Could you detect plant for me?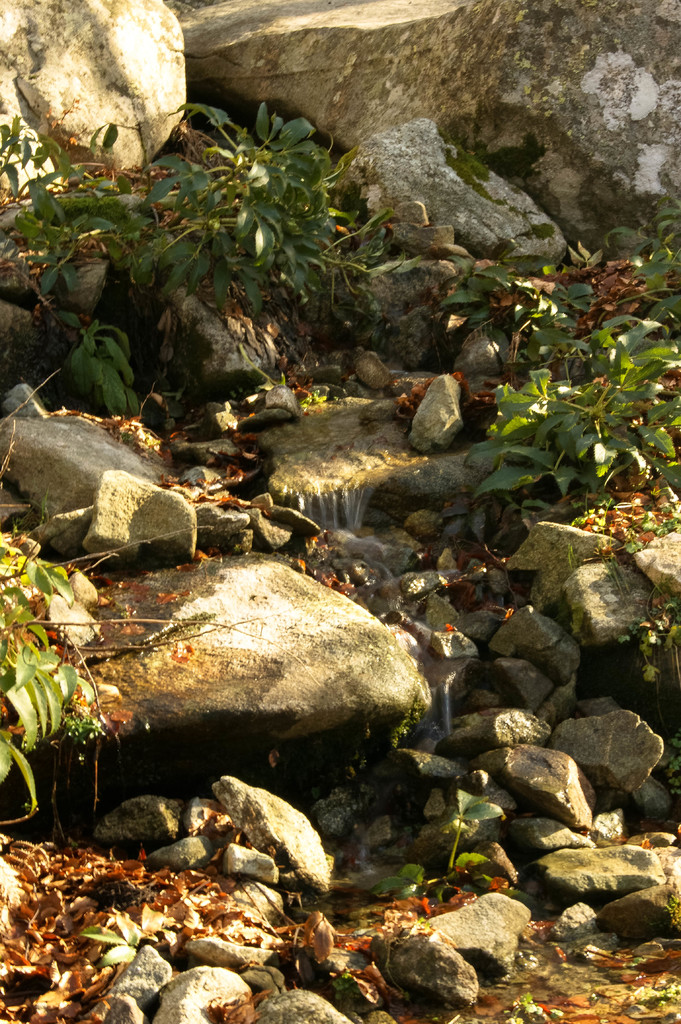
Detection result: [75, 902, 166, 970].
